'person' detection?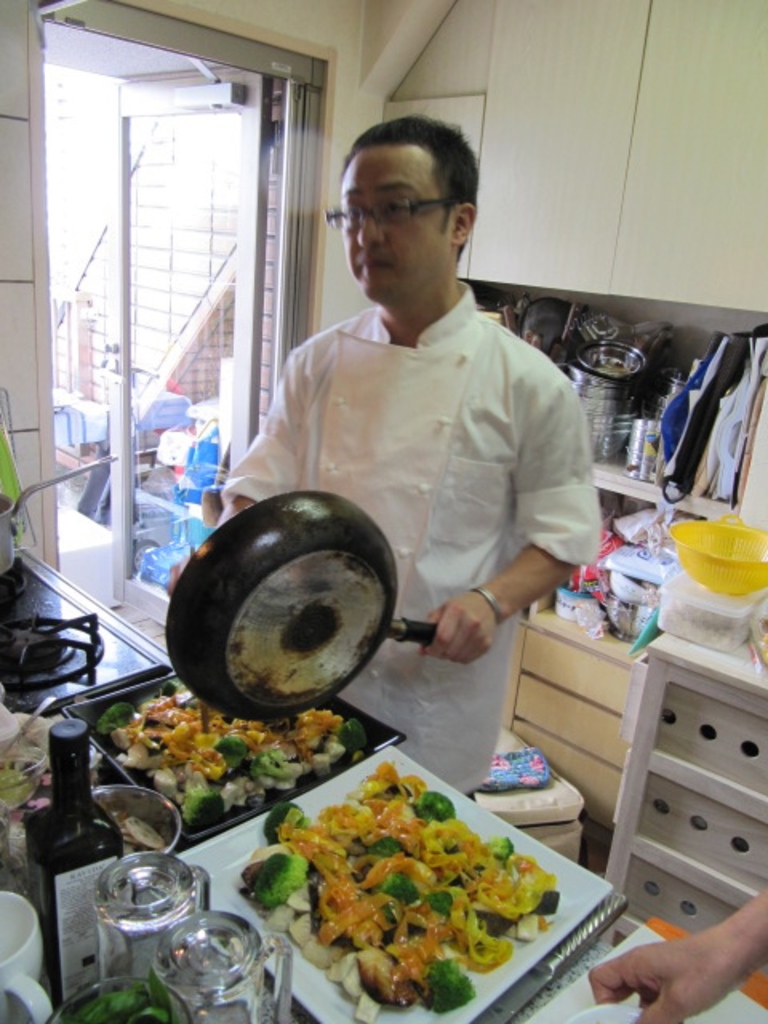
<region>224, 120, 611, 768</region>
